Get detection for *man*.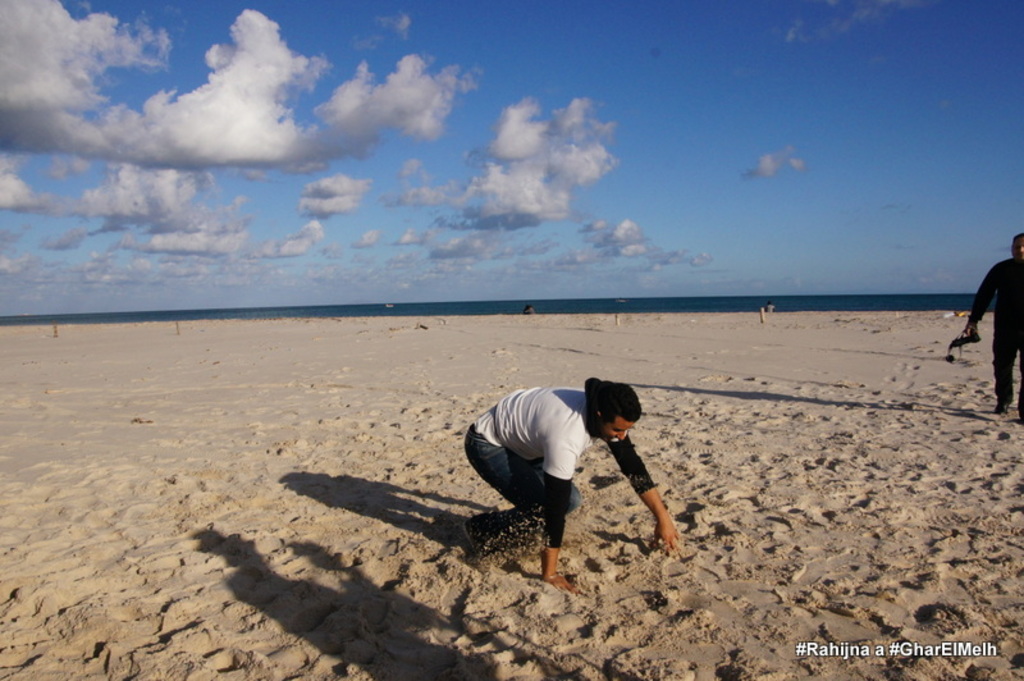
Detection: select_region(964, 233, 1023, 424).
